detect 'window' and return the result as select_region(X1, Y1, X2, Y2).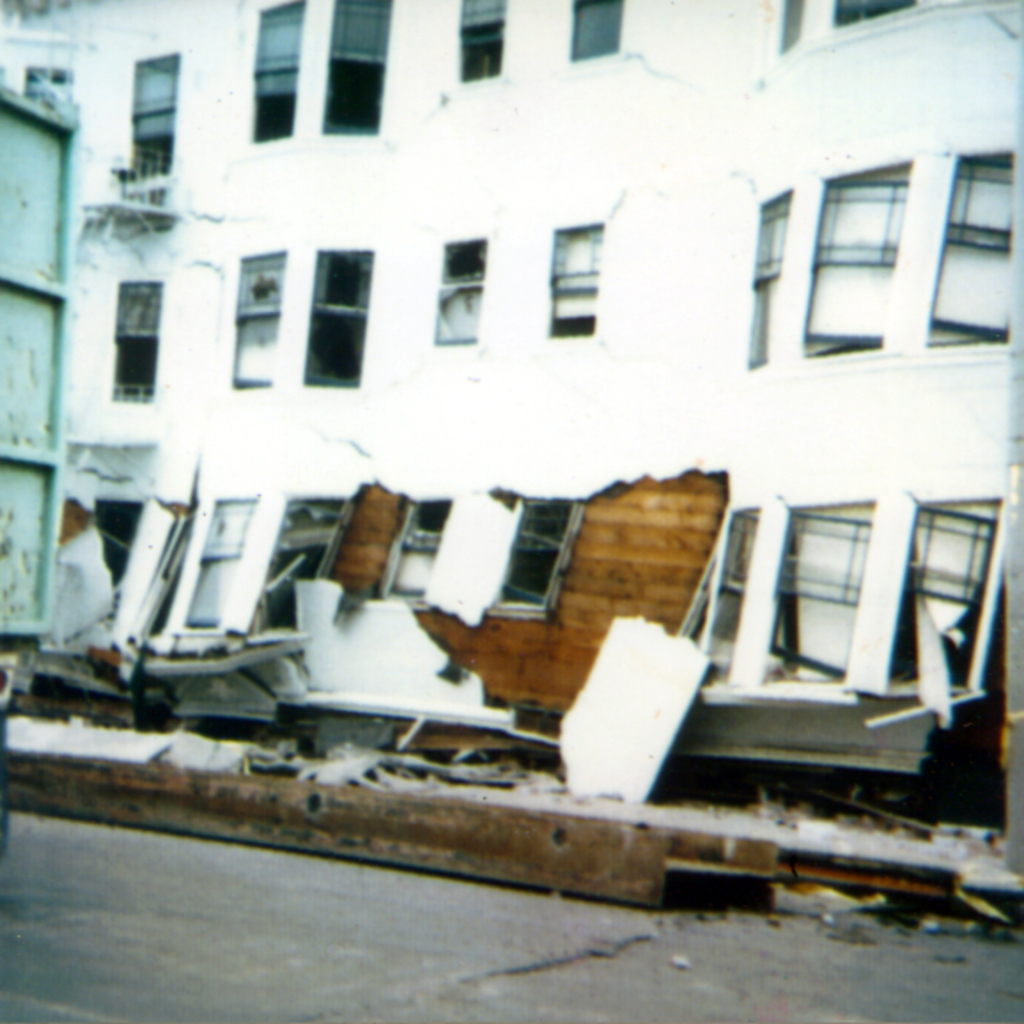
select_region(792, 156, 902, 365).
